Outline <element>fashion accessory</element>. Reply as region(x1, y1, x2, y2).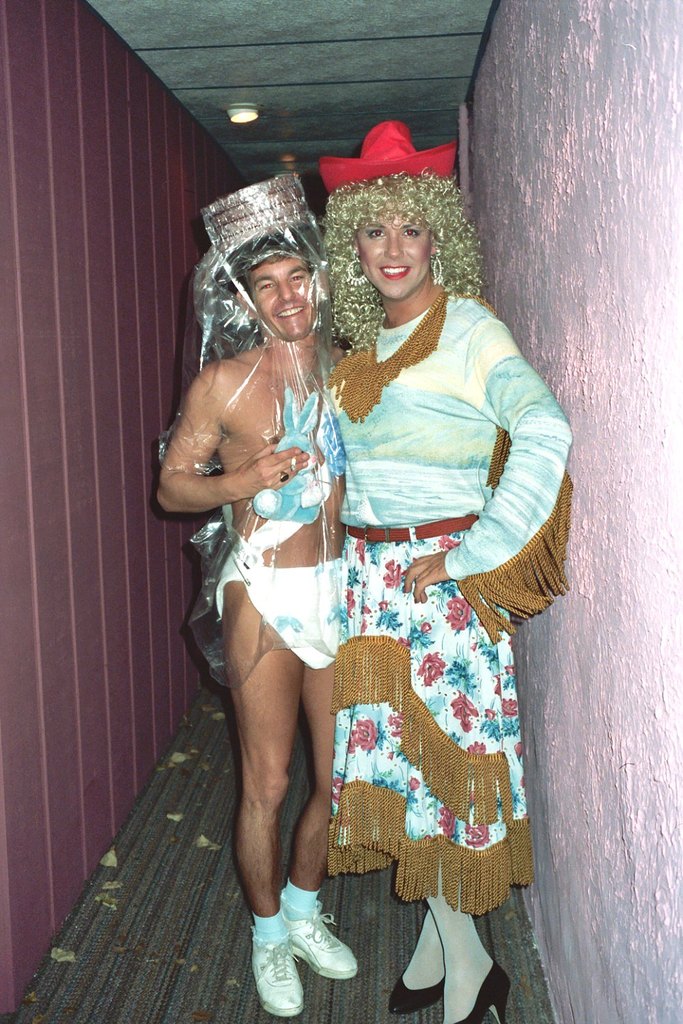
region(315, 298, 449, 431).
